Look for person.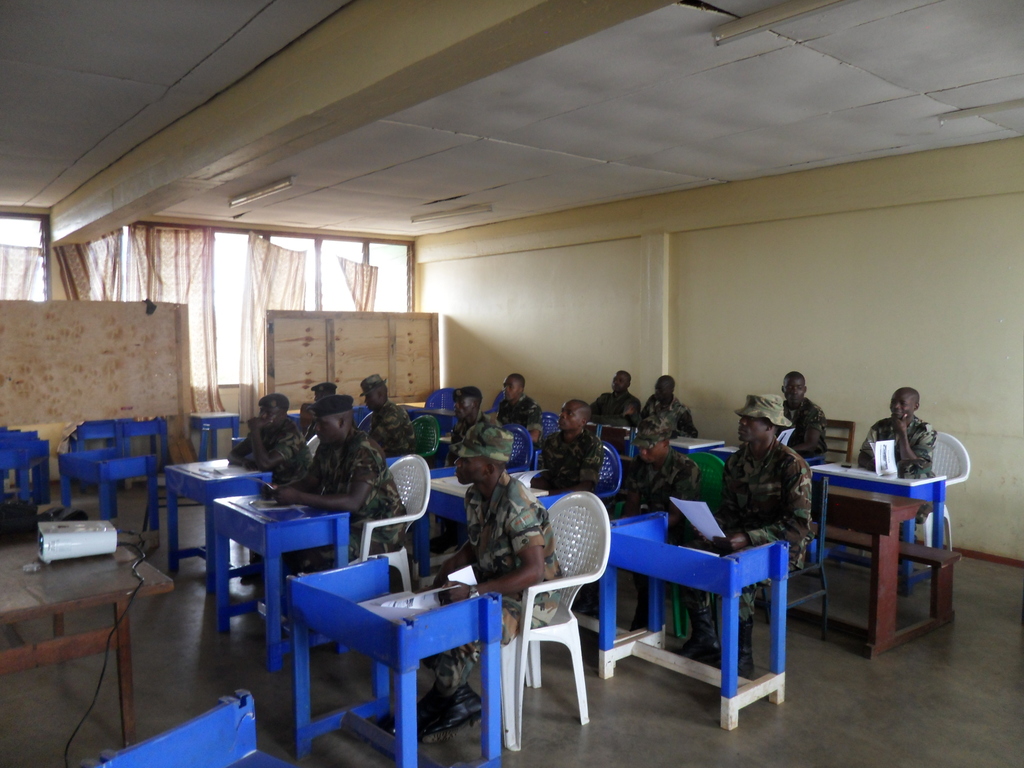
Found: <region>486, 364, 539, 447</region>.
